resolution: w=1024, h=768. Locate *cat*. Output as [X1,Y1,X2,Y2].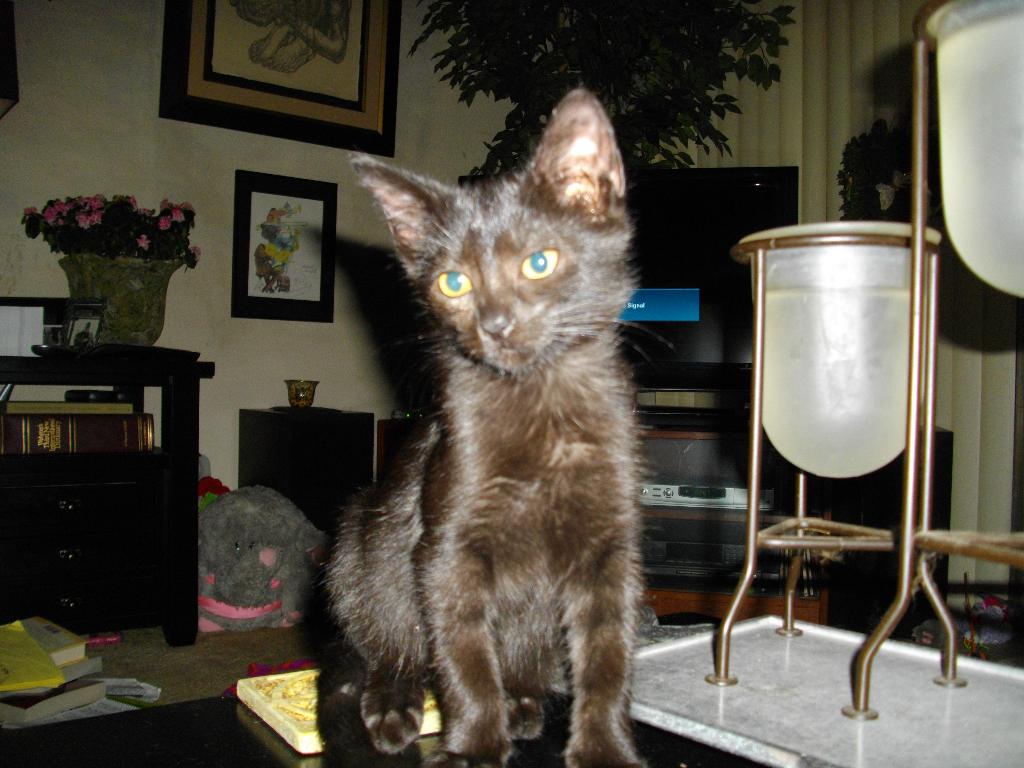
[317,93,654,767].
